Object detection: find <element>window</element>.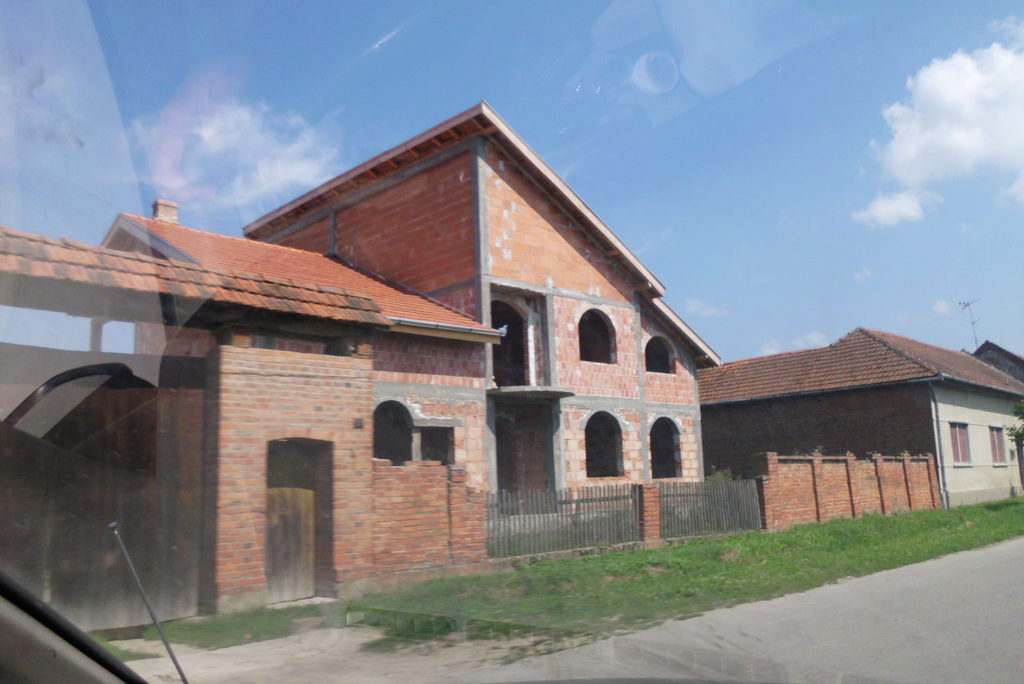
{"x1": 645, "y1": 415, "x2": 686, "y2": 479}.
